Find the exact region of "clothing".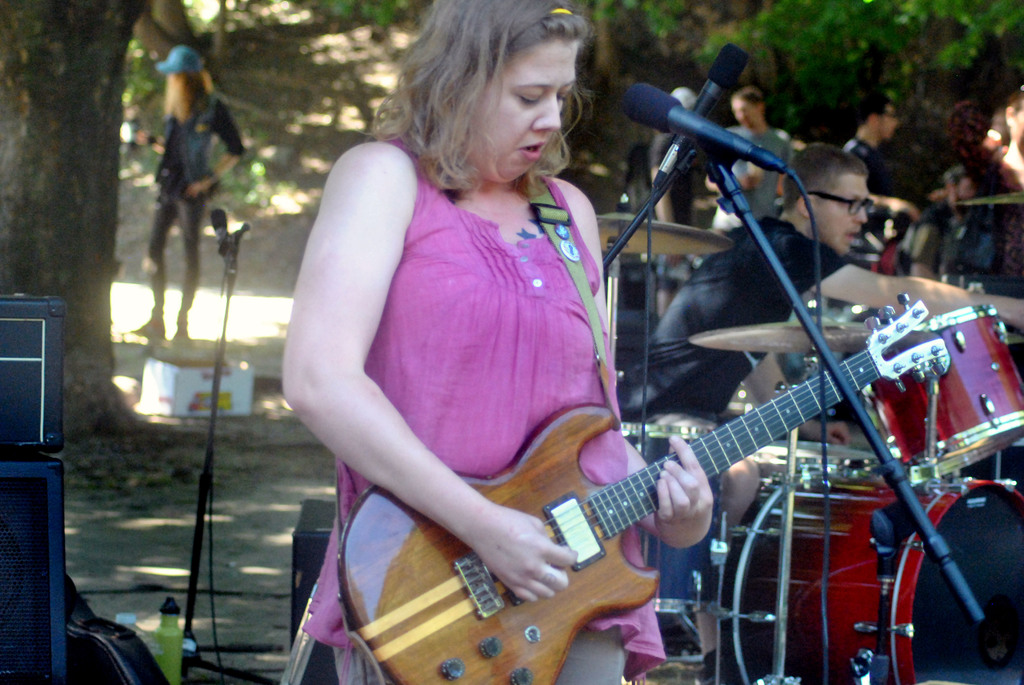
Exact region: bbox(844, 133, 886, 255).
